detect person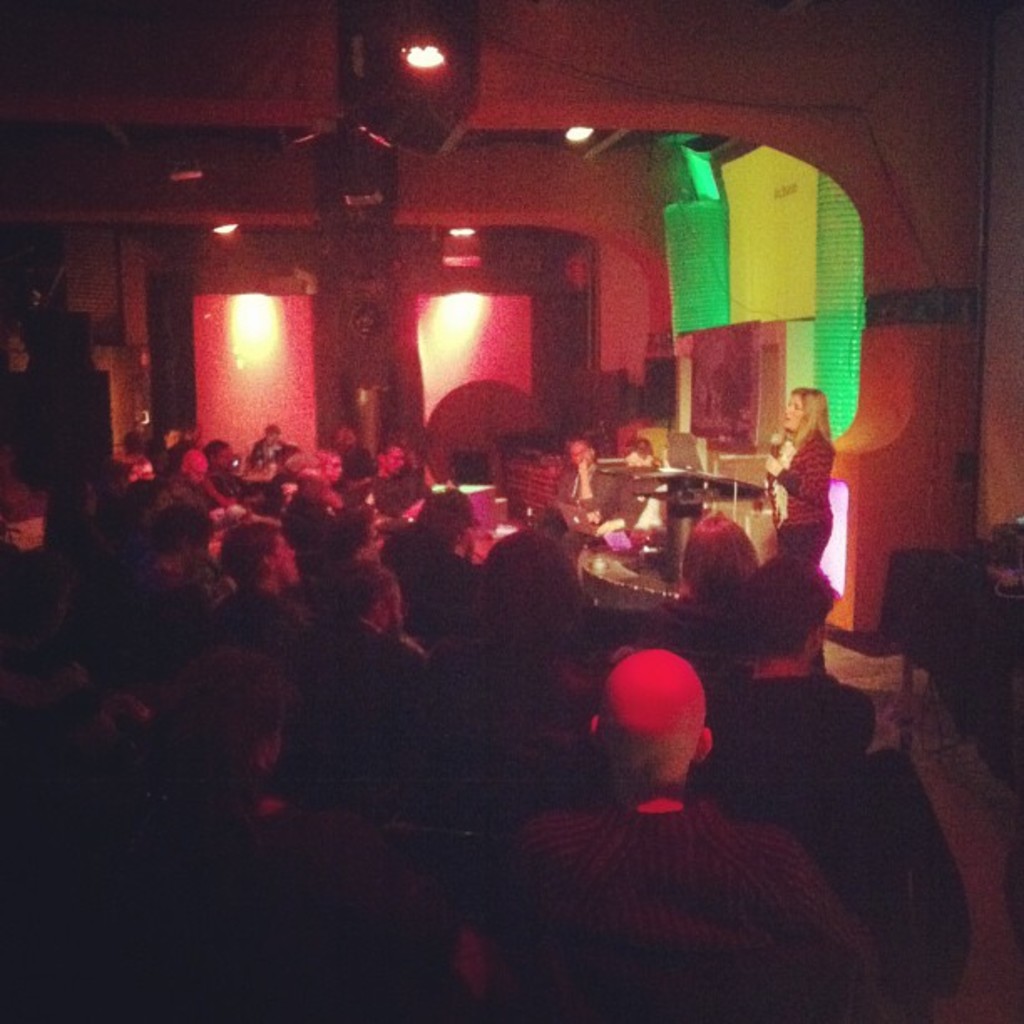
(left=497, top=637, right=882, bottom=1022)
